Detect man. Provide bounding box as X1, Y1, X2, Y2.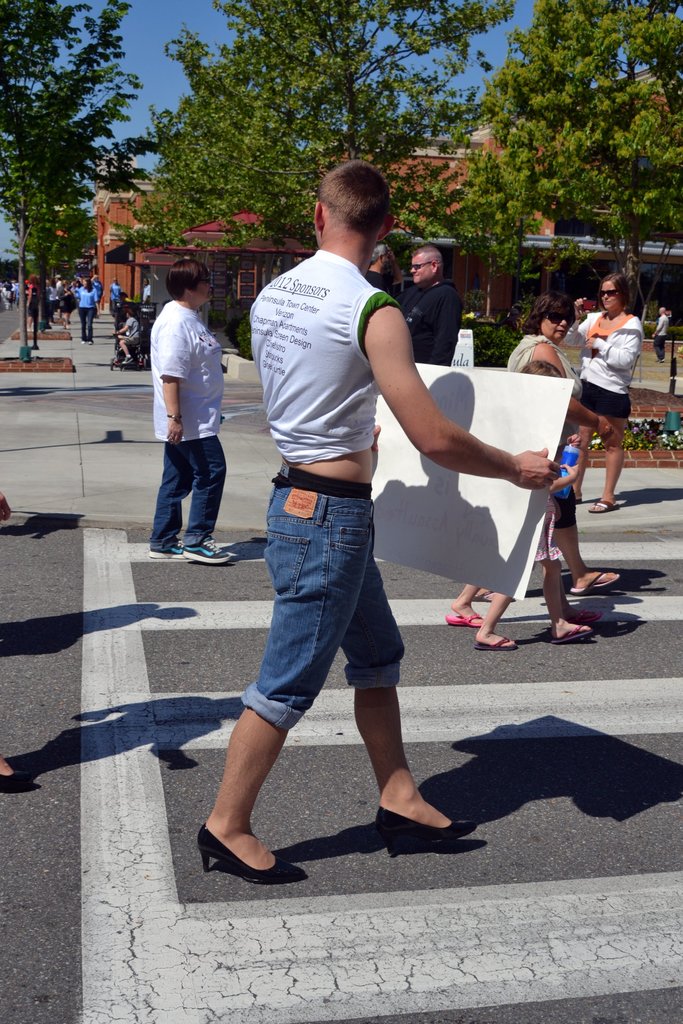
193, 160, 560, 882.
